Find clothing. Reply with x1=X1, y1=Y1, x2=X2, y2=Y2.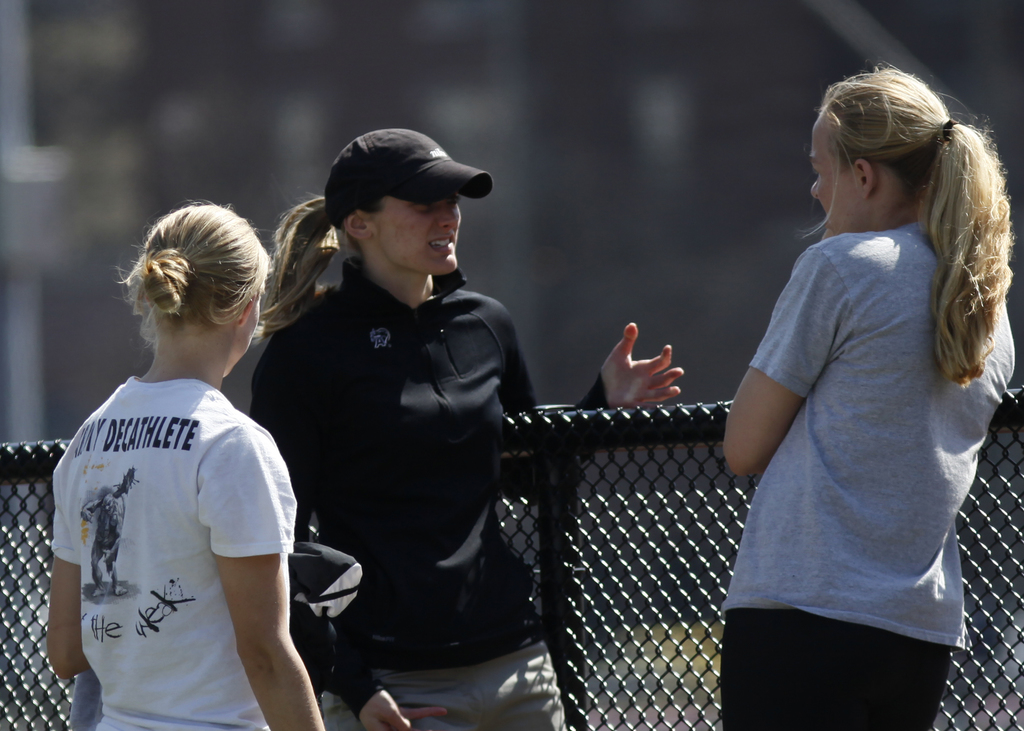
x1=717, y1=222, x2=1017, y2=726.
